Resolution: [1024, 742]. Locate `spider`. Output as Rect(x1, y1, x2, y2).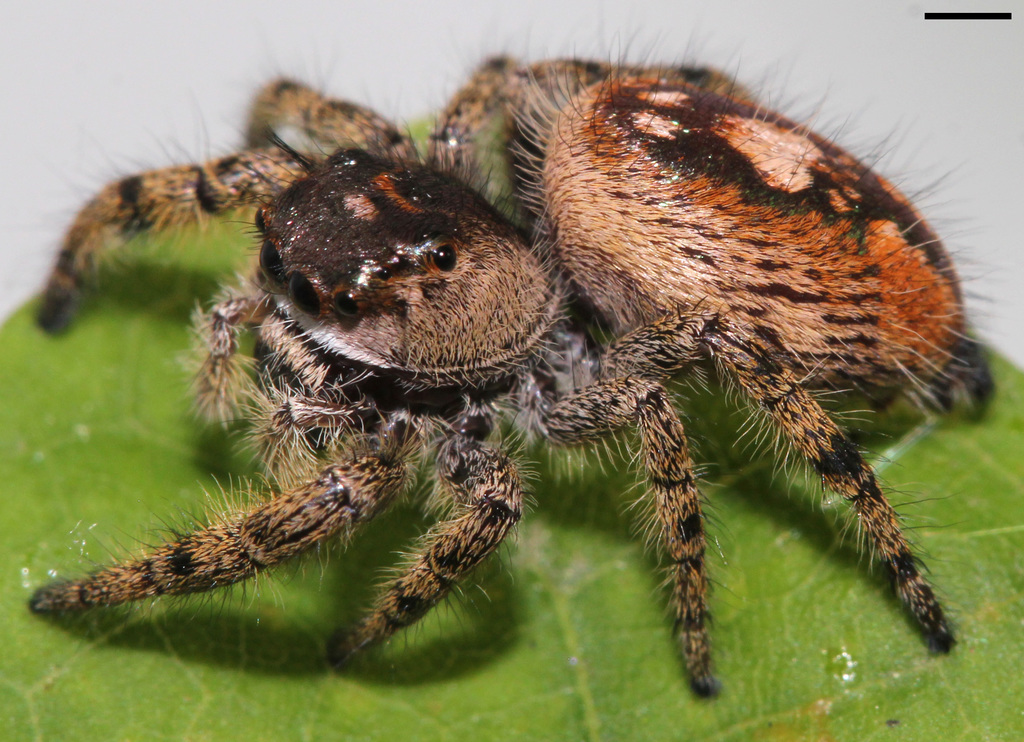
Rect(19, 6, 1016, 705).
